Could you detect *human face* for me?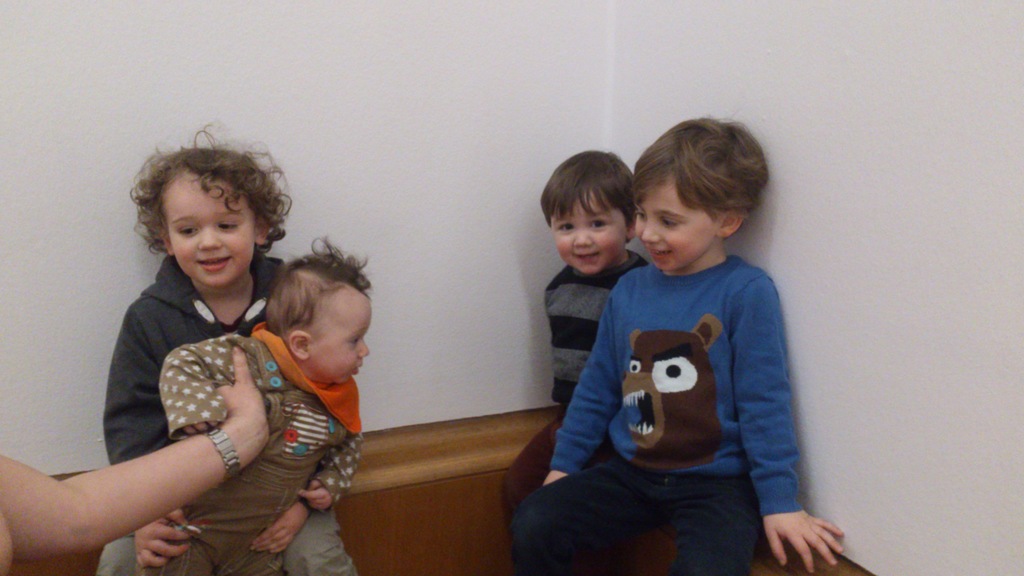
Detection result: bbox=[164, 177, 253, 292].
